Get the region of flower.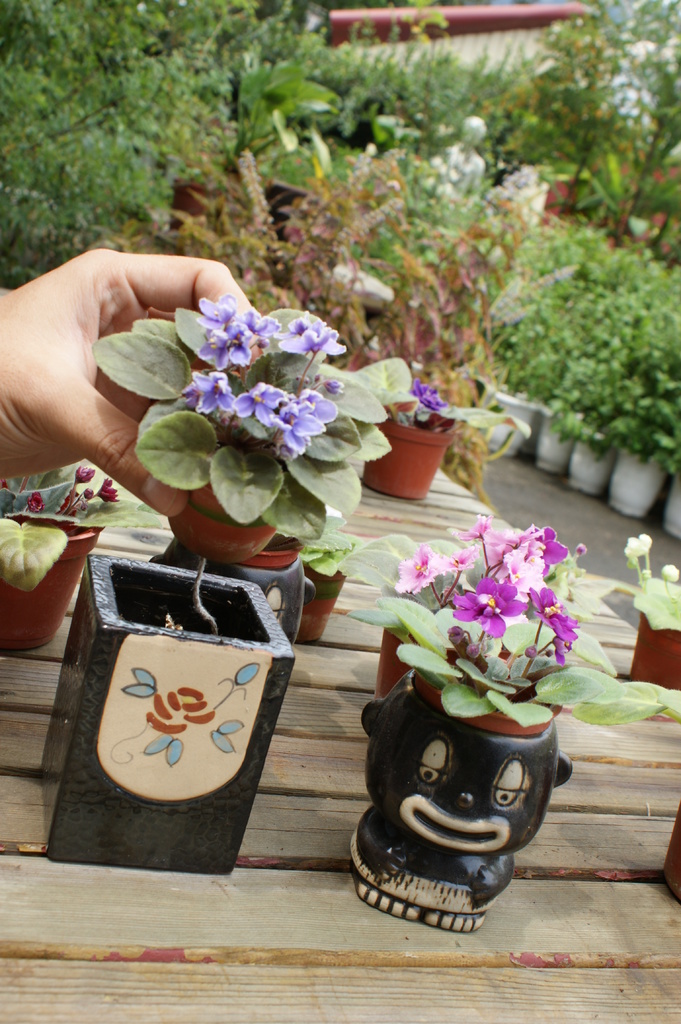
414 383 444 410.
